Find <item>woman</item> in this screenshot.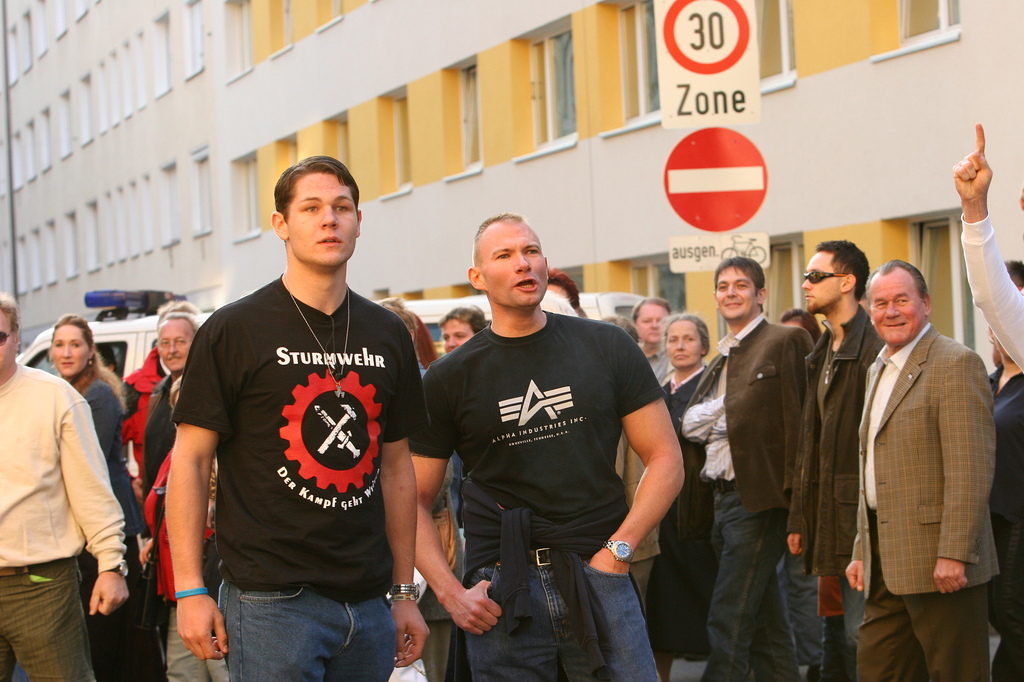
The bounding box for <item>woman</item> is 778,308,824,681.
